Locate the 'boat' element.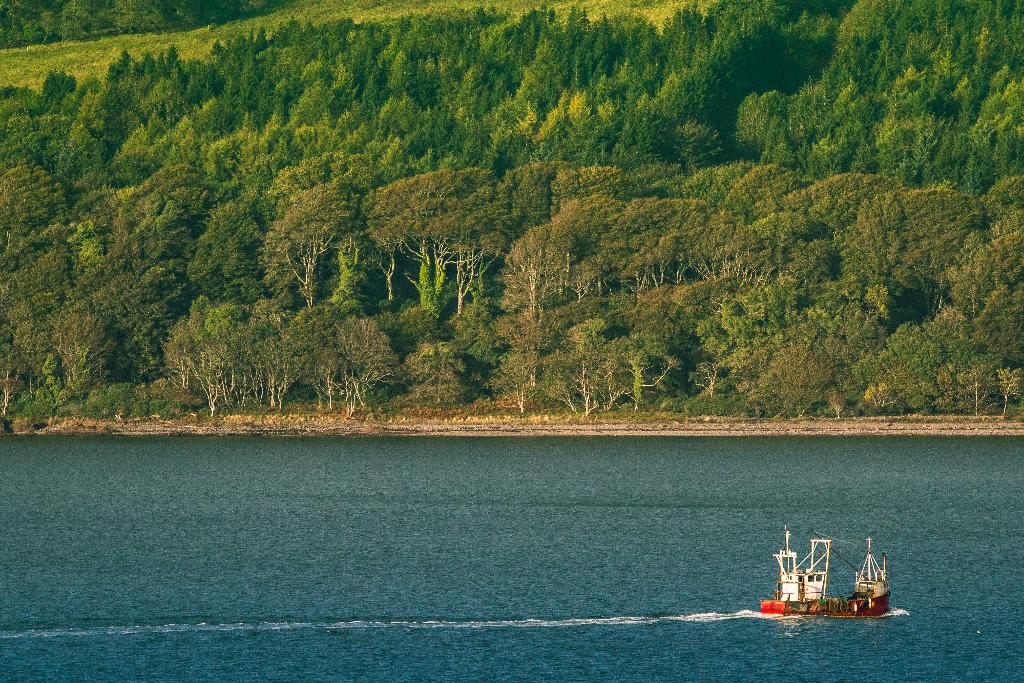
Element bbox: bbox=[754, 533, 902, 635].
